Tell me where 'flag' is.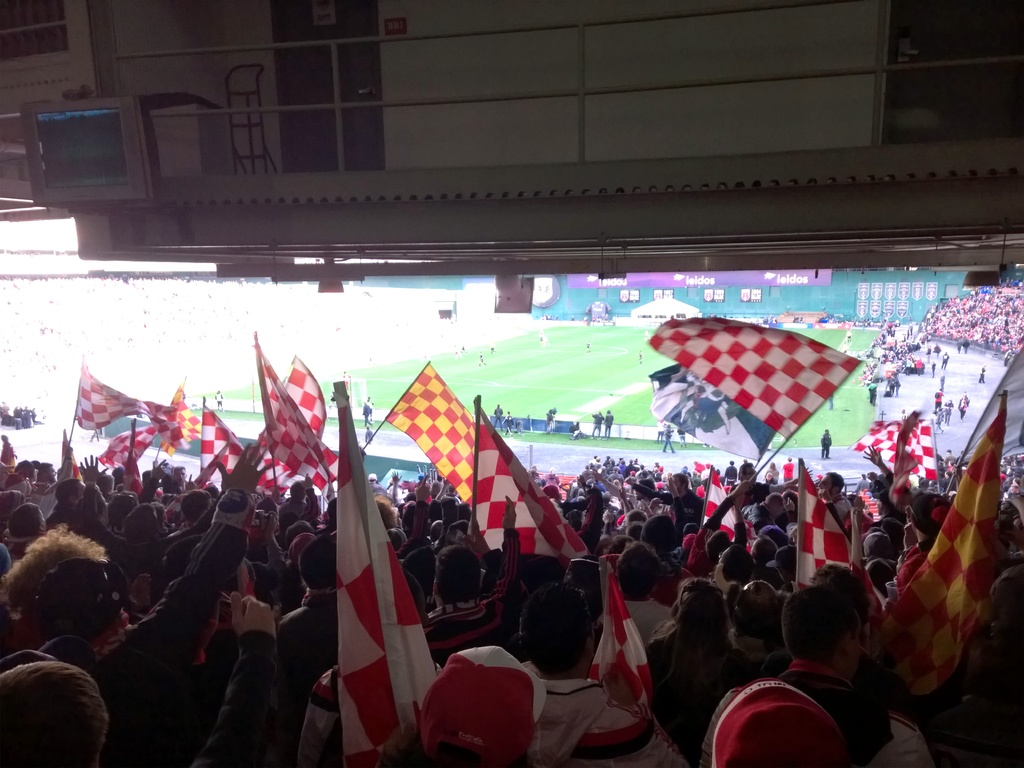
'flag' is at detection(857, 426, 911, 484).
